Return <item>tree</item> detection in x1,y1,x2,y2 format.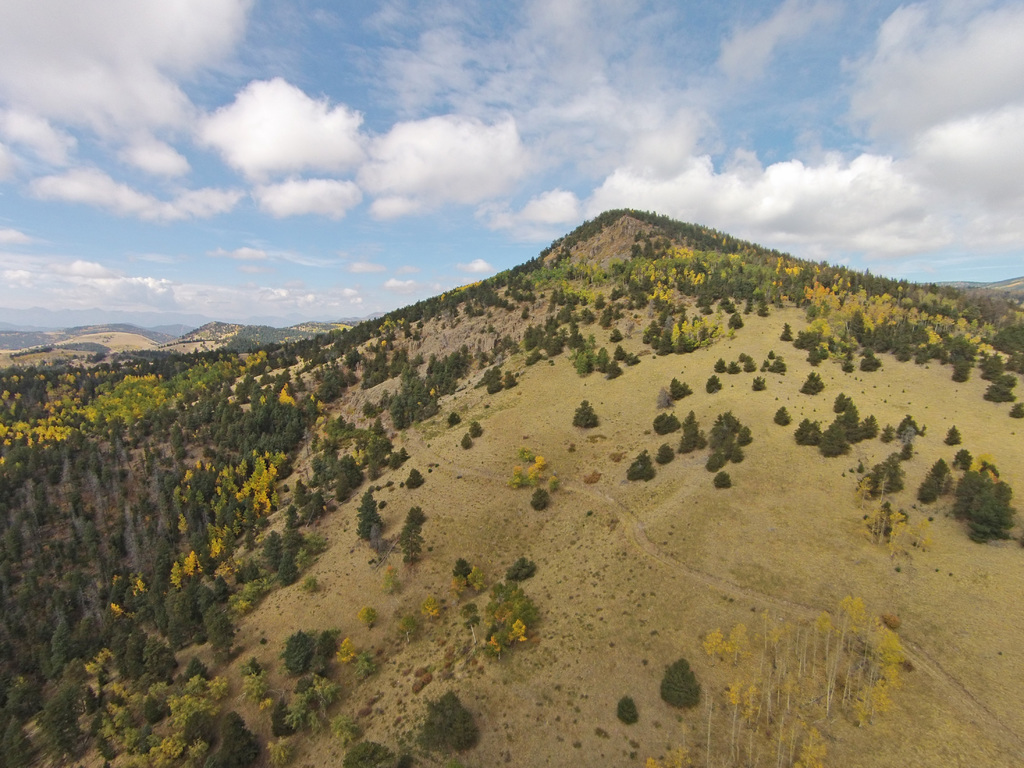
652,442,677,465.
